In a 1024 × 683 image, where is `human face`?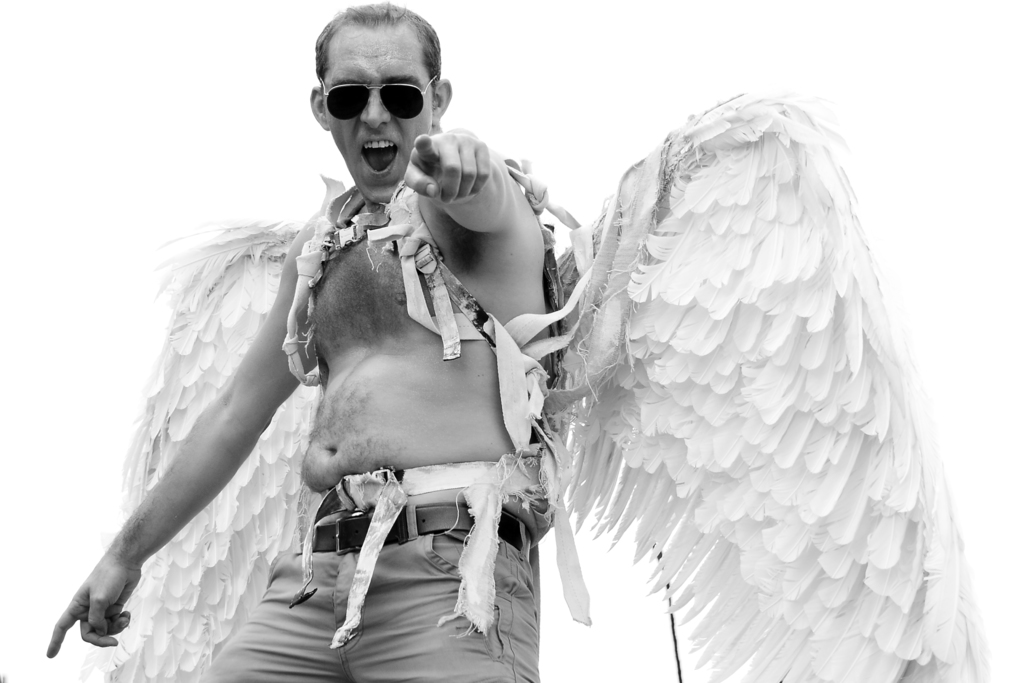
select_region(321, 24, 446, 209).
